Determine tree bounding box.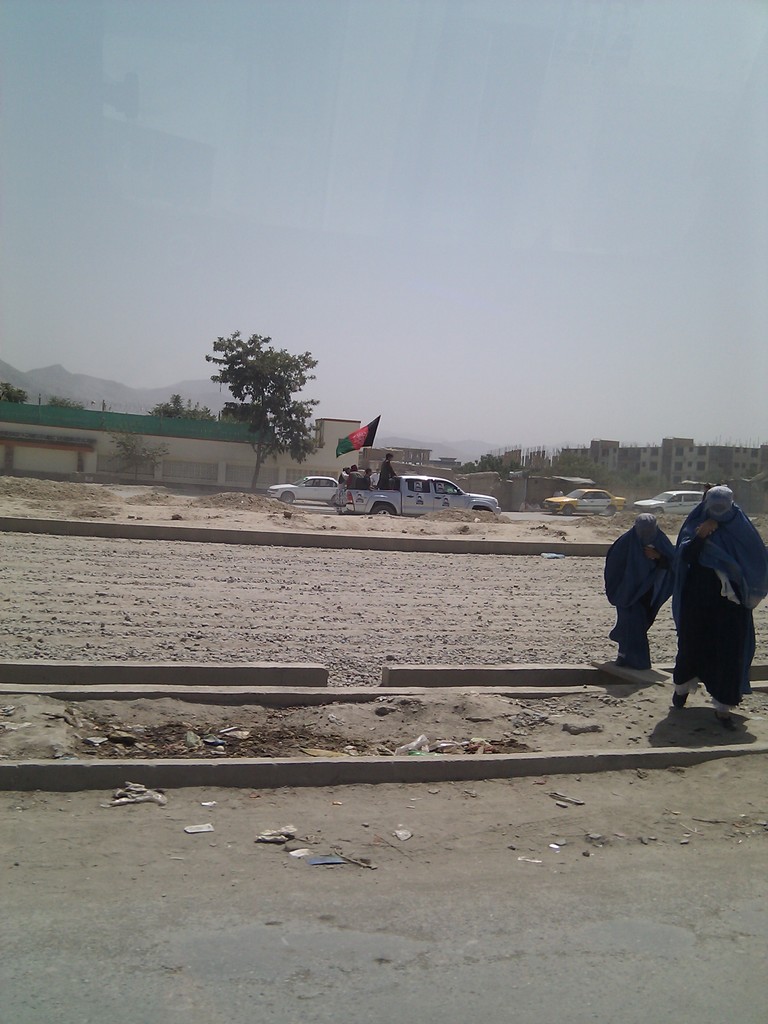
Determined: <box>452,455,510,484</box>.
